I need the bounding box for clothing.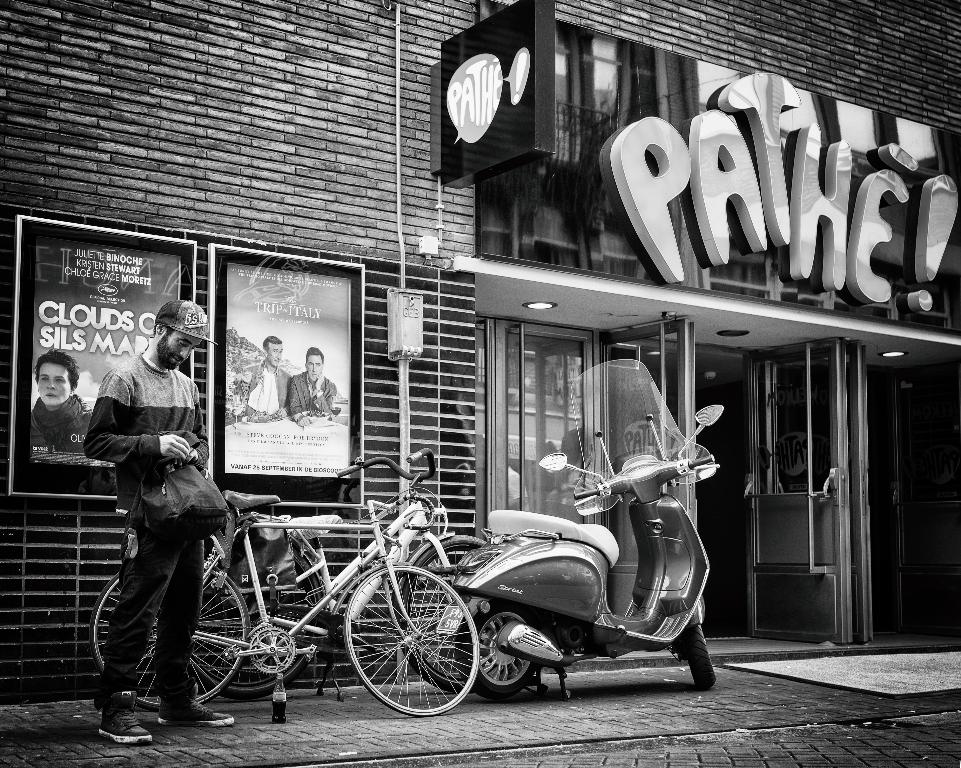
Here it is: <box>92,348,218,721</box>.
